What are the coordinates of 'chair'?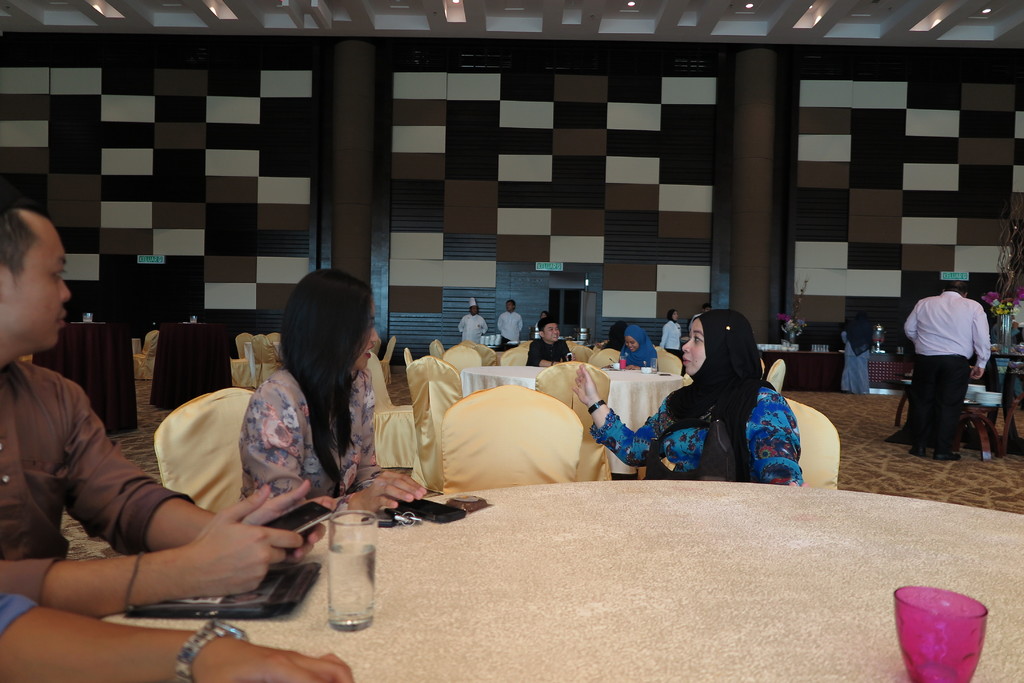
l=535, t=357, r=609, b=481.
